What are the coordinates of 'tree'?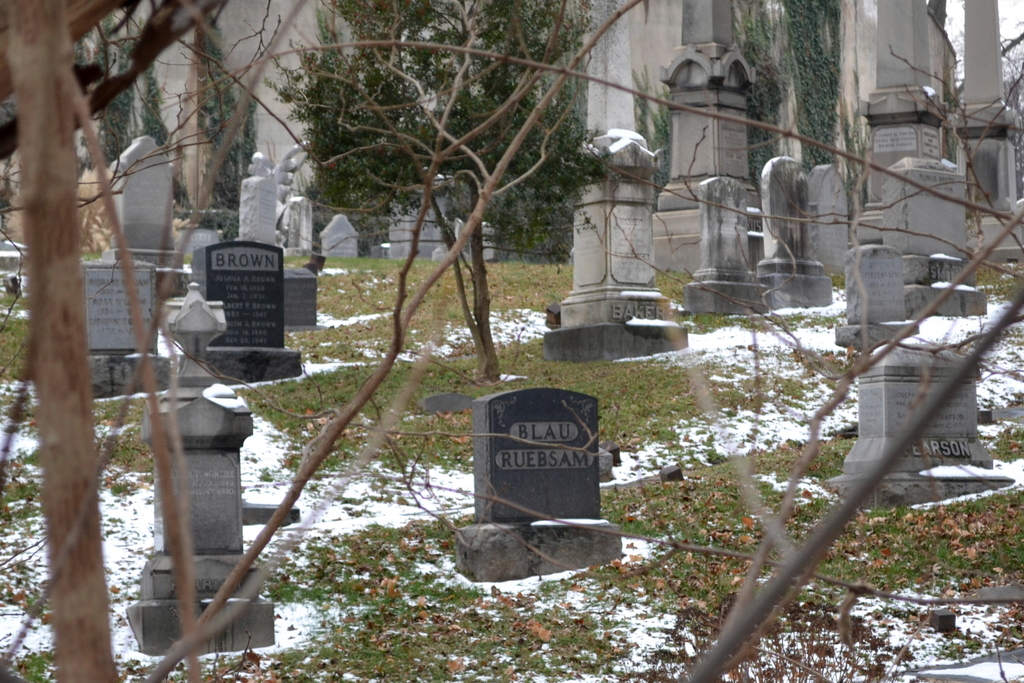
bbox=[252, 0, 613, 380].
